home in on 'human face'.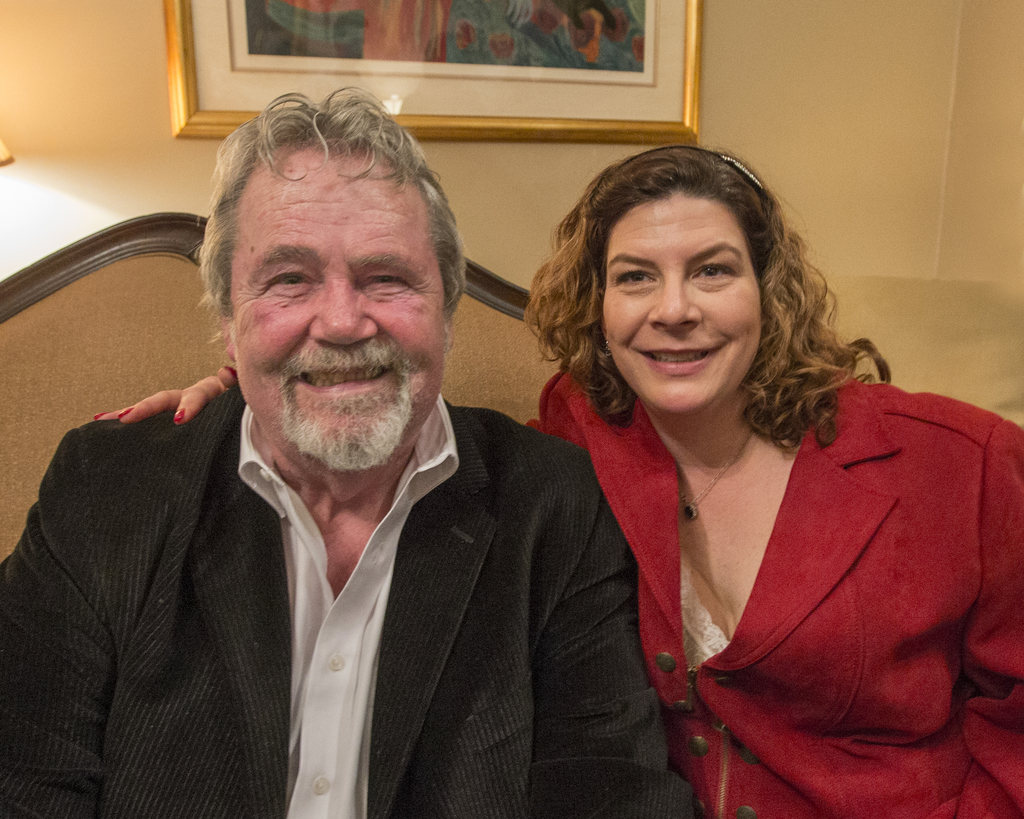
Homed in at x1=599, y1=195, x2=763, y2=416.
